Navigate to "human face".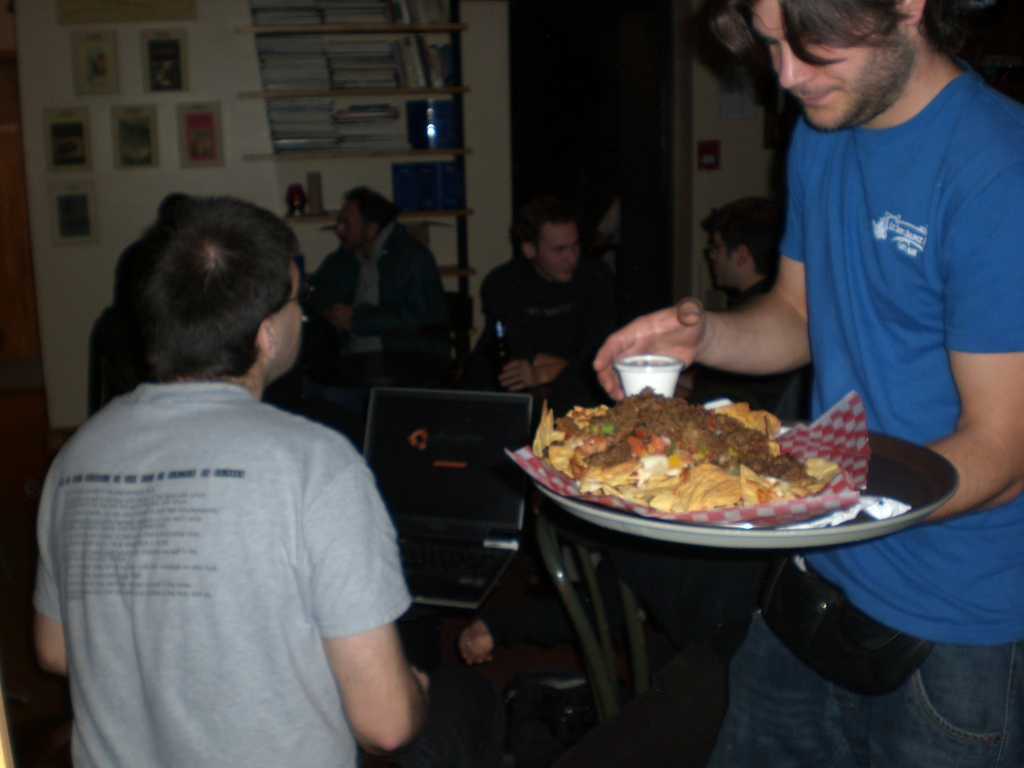
Navigation target: [x1=540, y1=221, x2=585, y2=288].
